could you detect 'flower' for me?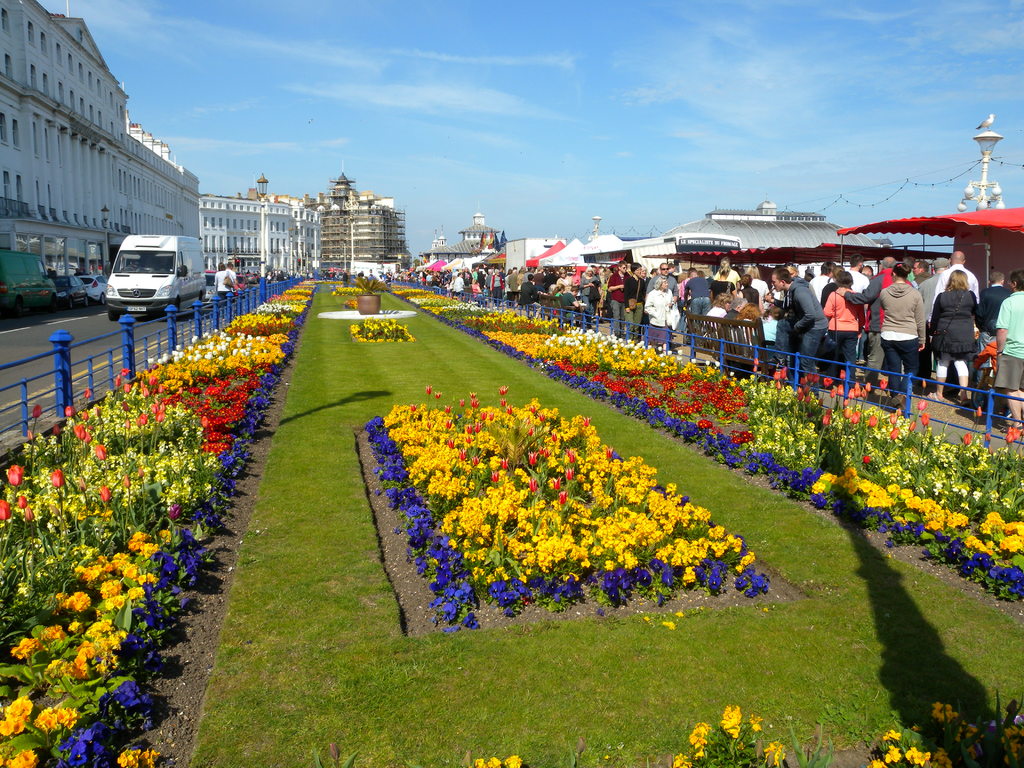
Detection result: {"left": 803, "top": 382, "right": 808, "bottom": 396}.
